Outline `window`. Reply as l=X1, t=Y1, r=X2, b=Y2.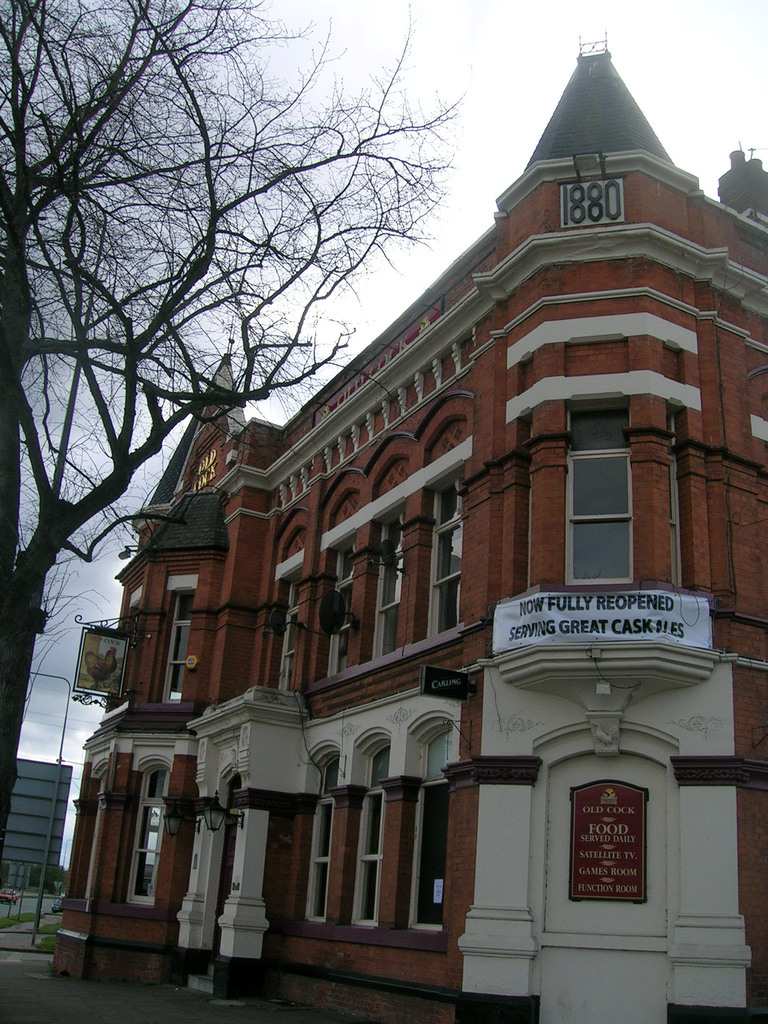
l=300, t=798, r=331, b=921.
